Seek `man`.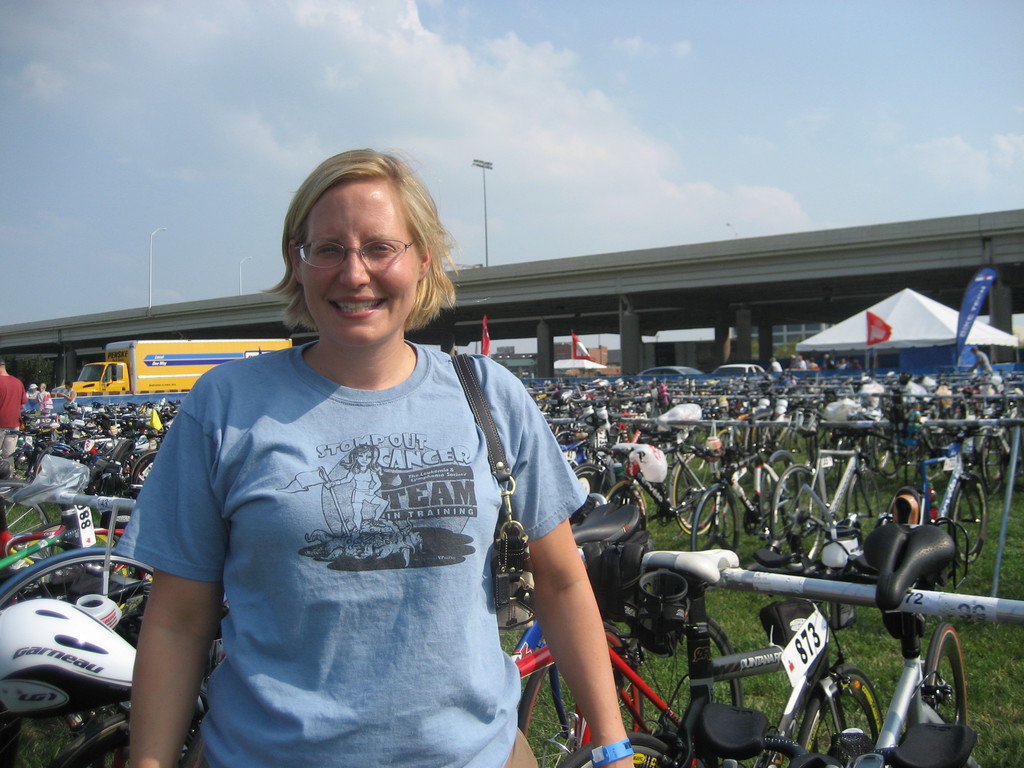
<bbox>962, 344, 994, 374</bbox>.
